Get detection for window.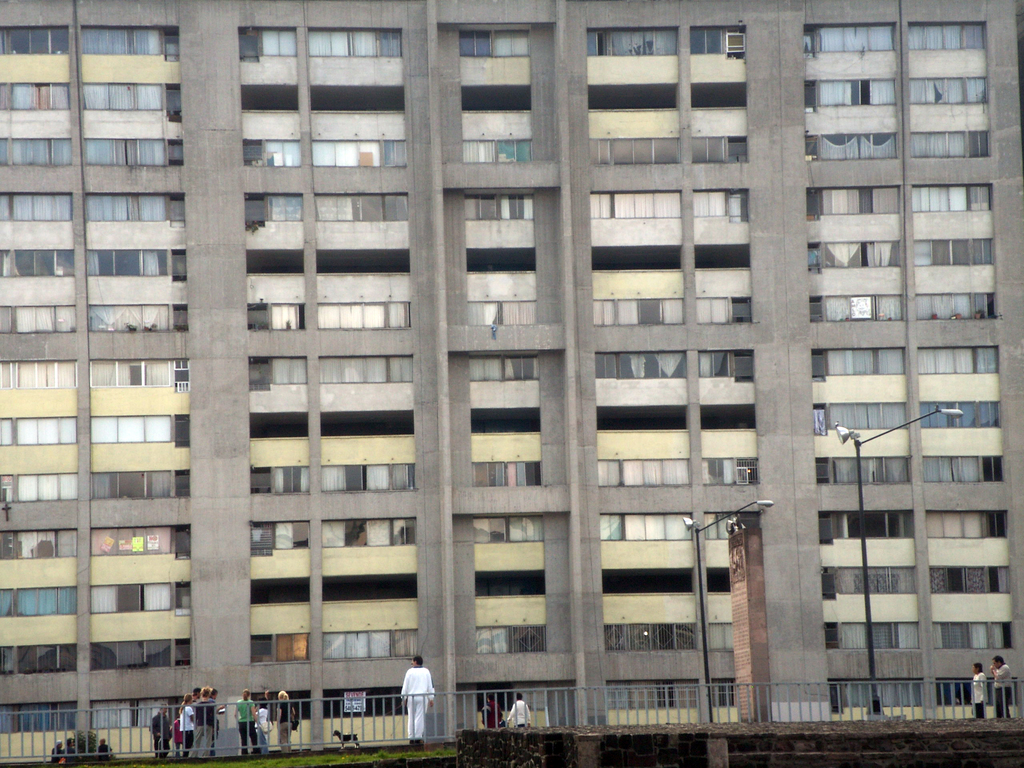
Detection: 93:582:177:616.
